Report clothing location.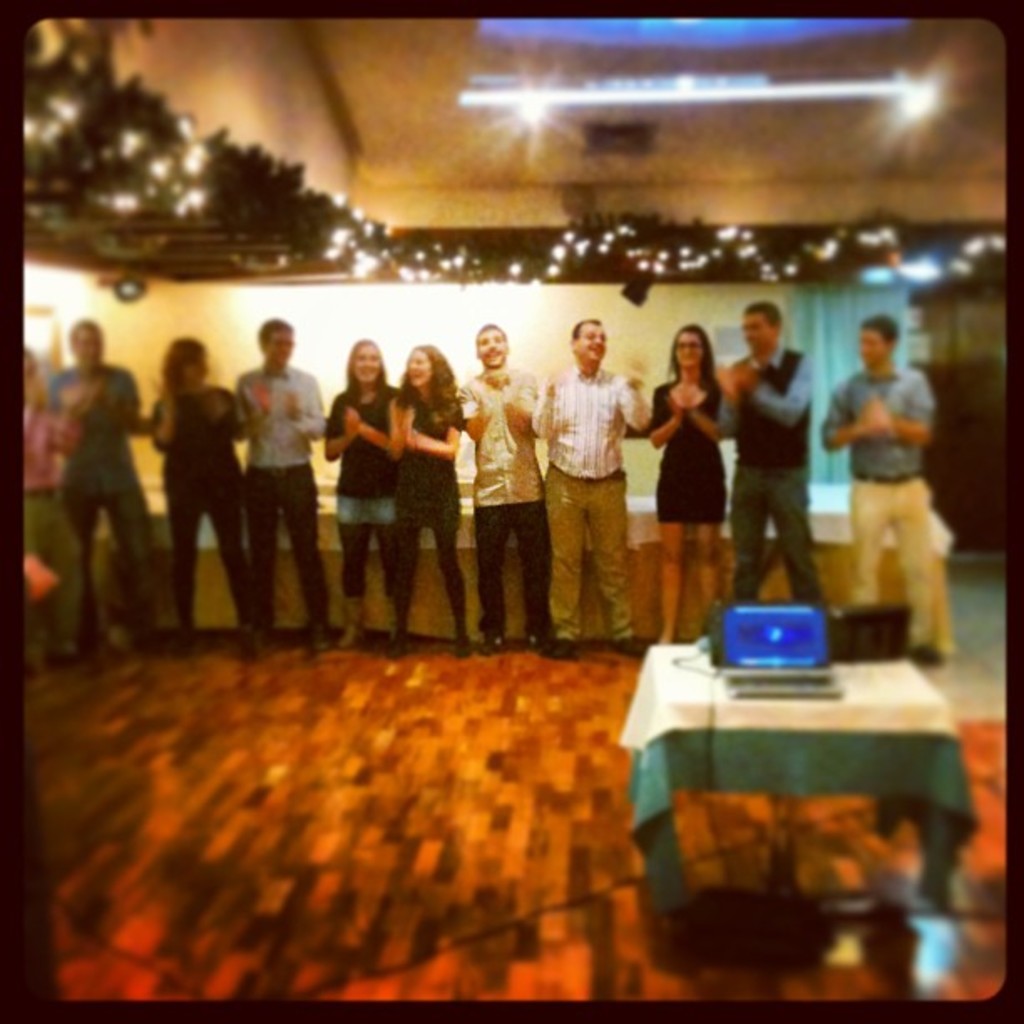
Report: 649 370 726 519.
